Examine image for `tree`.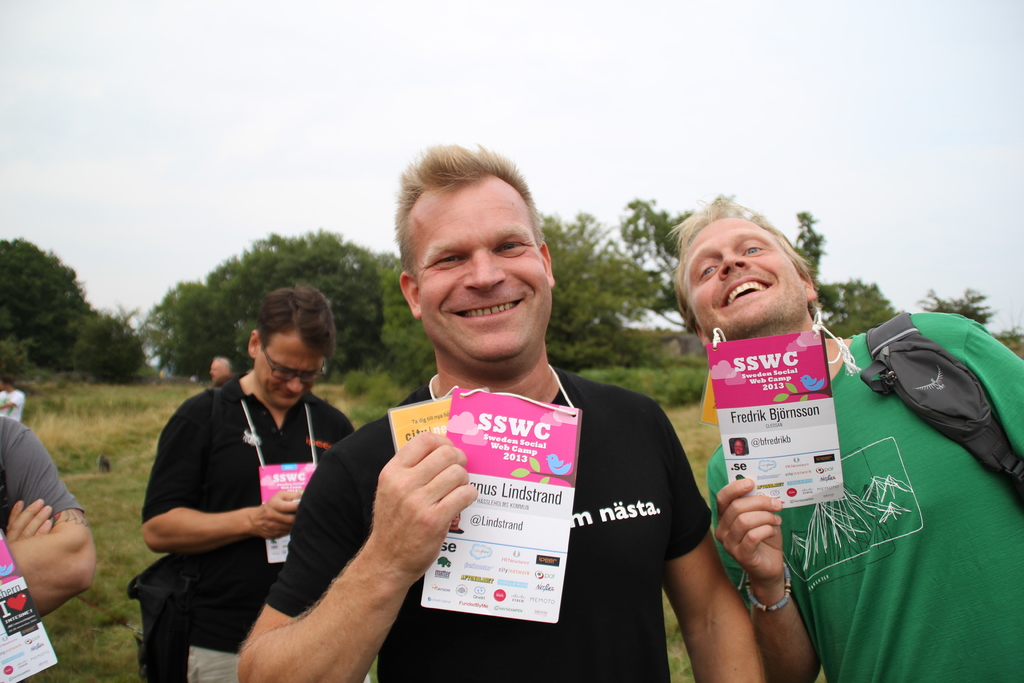
Examination result: (x1=129, y1=227, x2=407, y2=386).
